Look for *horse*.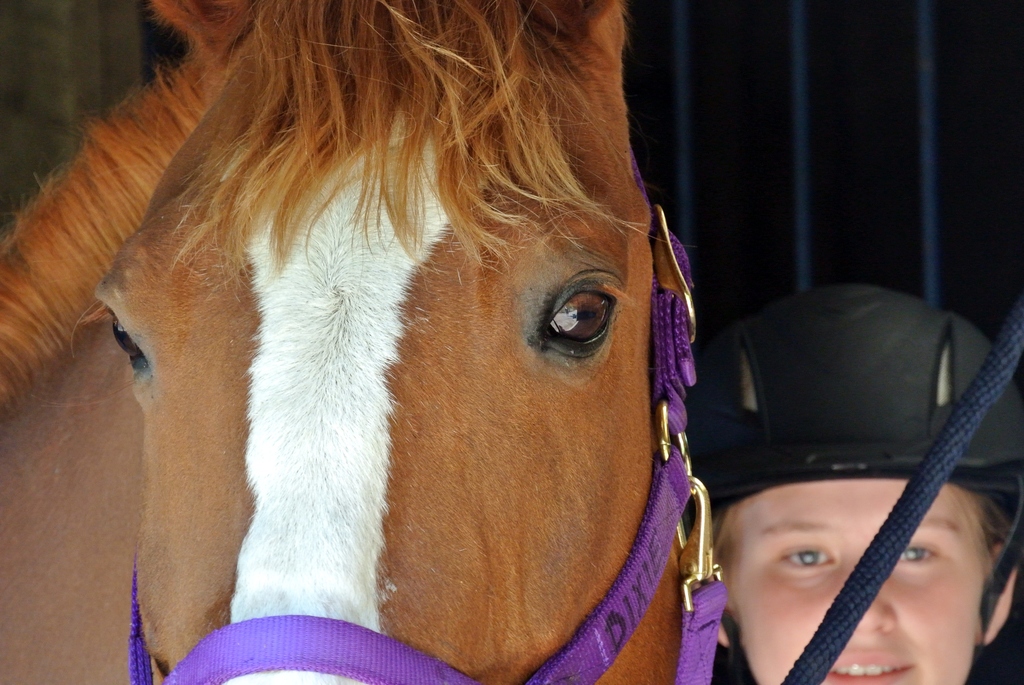
Found: <bbox>0, 0, 726, 684</bbox>.
